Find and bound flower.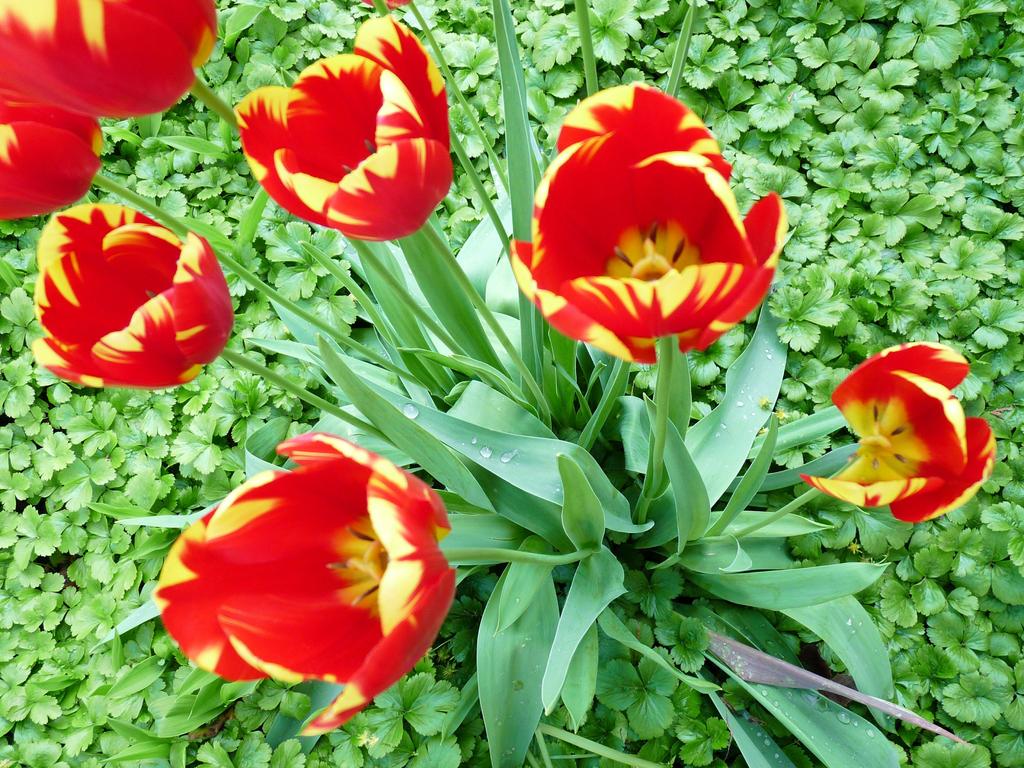
Bound: (x1=225, y1=12, x2=453, y2=241).
